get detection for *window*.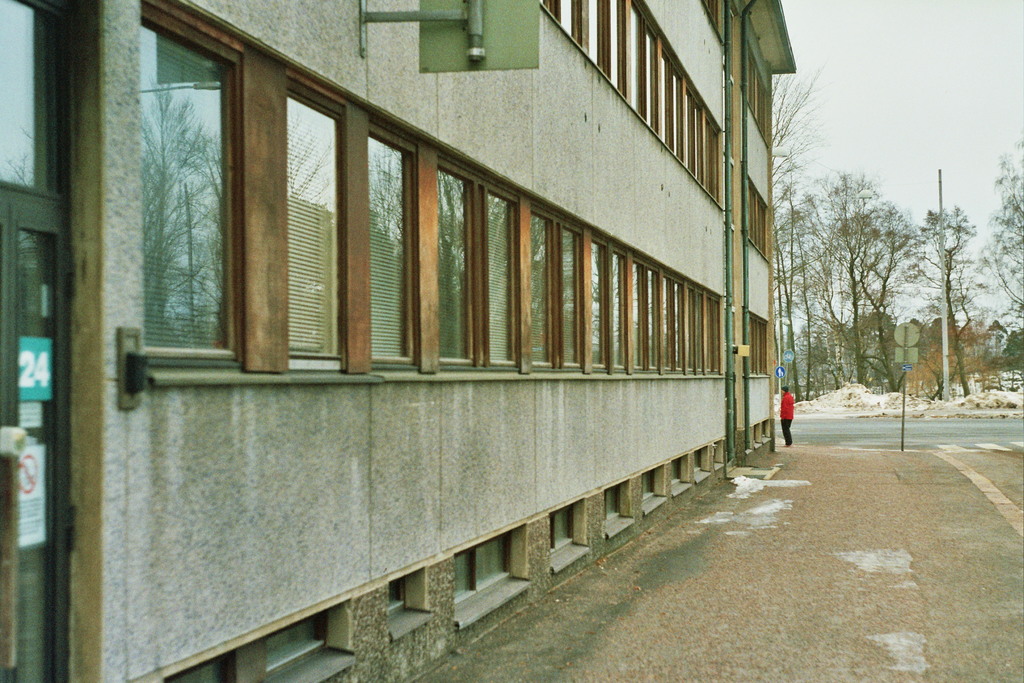
Detection: bbox=[701, 113, 715, 198].
